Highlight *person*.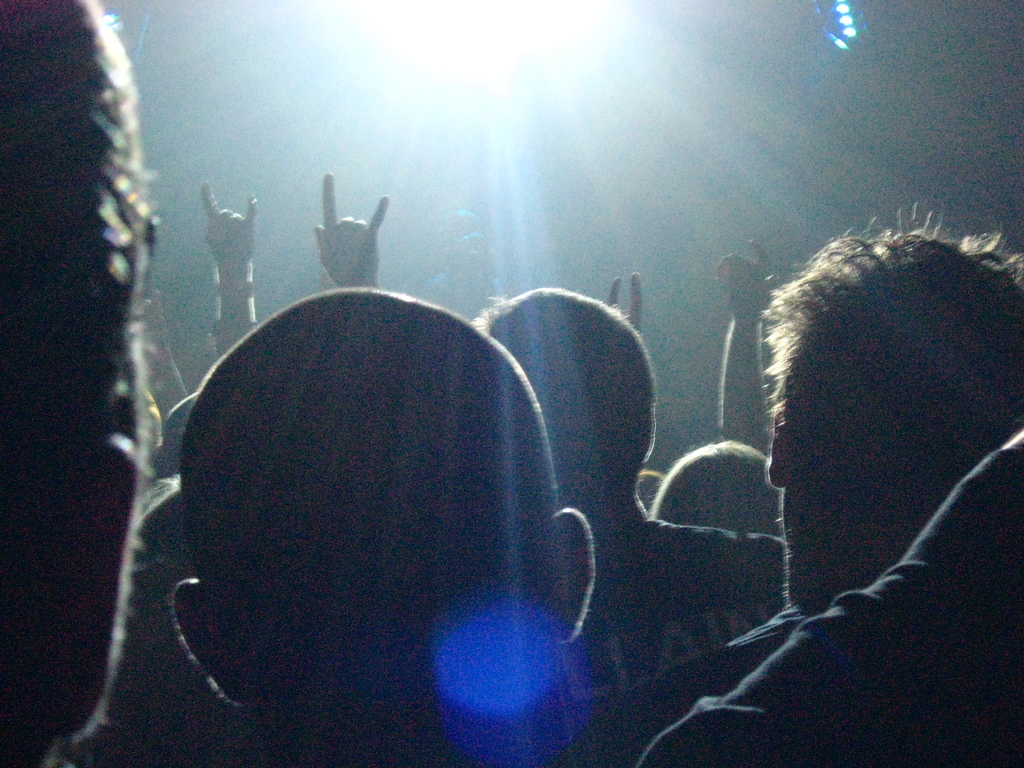
Highlighted region: 710,202,1002,735.
